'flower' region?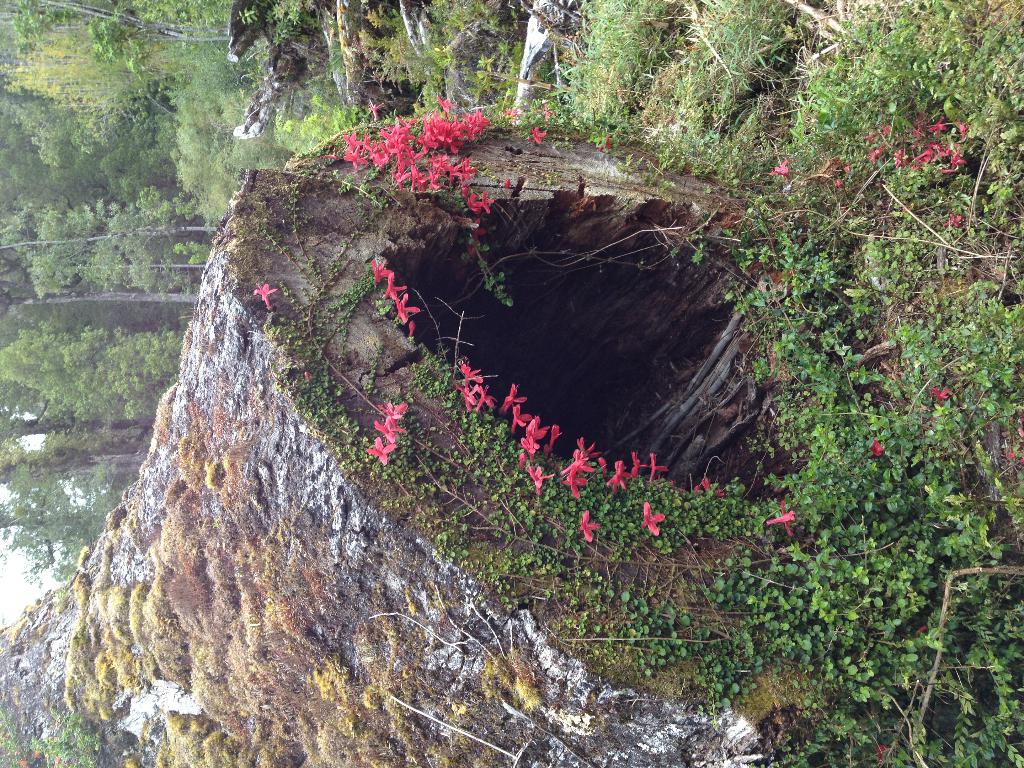
crop(383, 273, 407, 299)
